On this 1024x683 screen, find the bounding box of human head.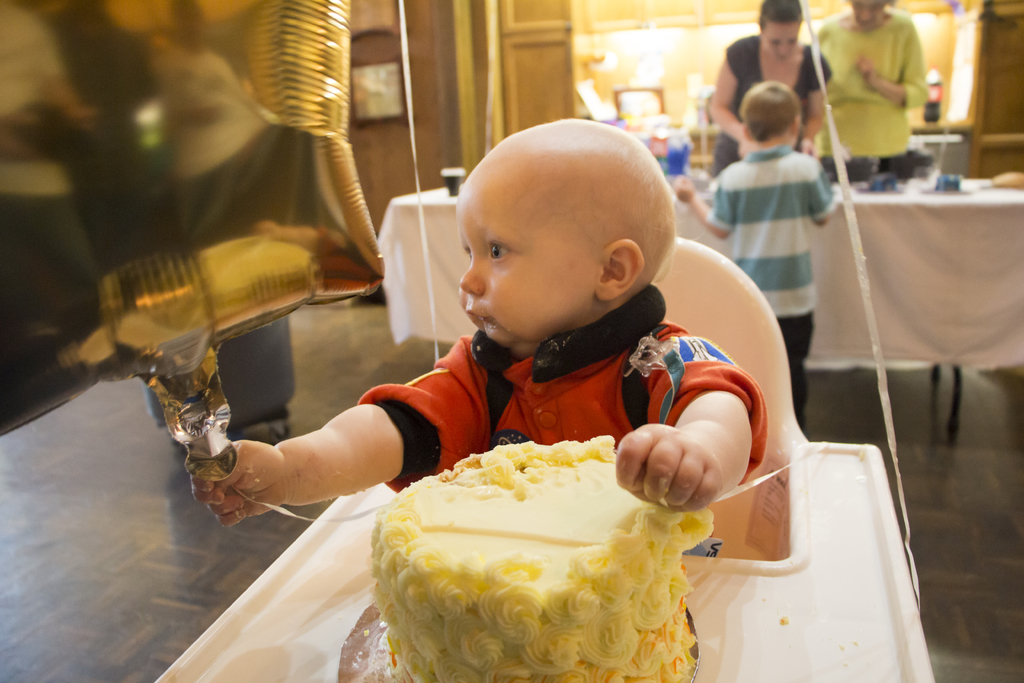
Bounding box: 466 119 692 326.
